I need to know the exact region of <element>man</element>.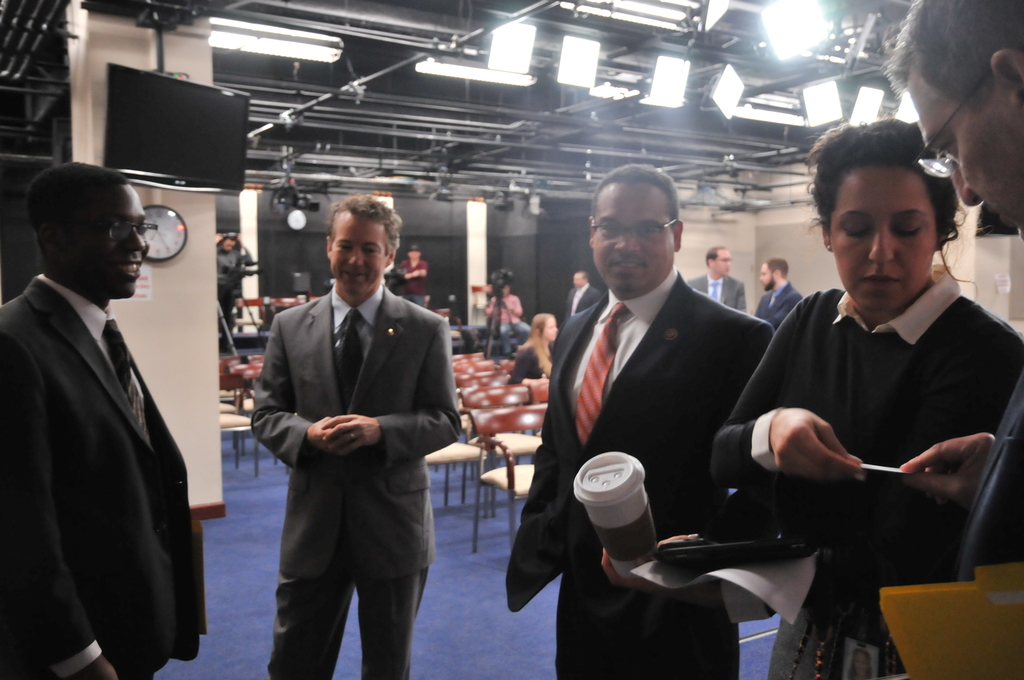
Region: x1=559, y1=267, x2=604, y2=320.
